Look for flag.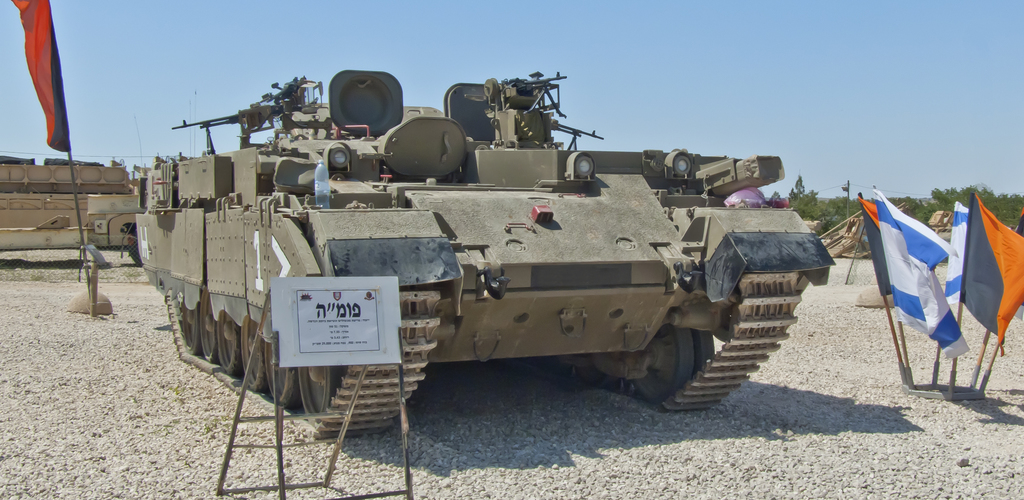
Found: box(853, 190, 895, 297).
